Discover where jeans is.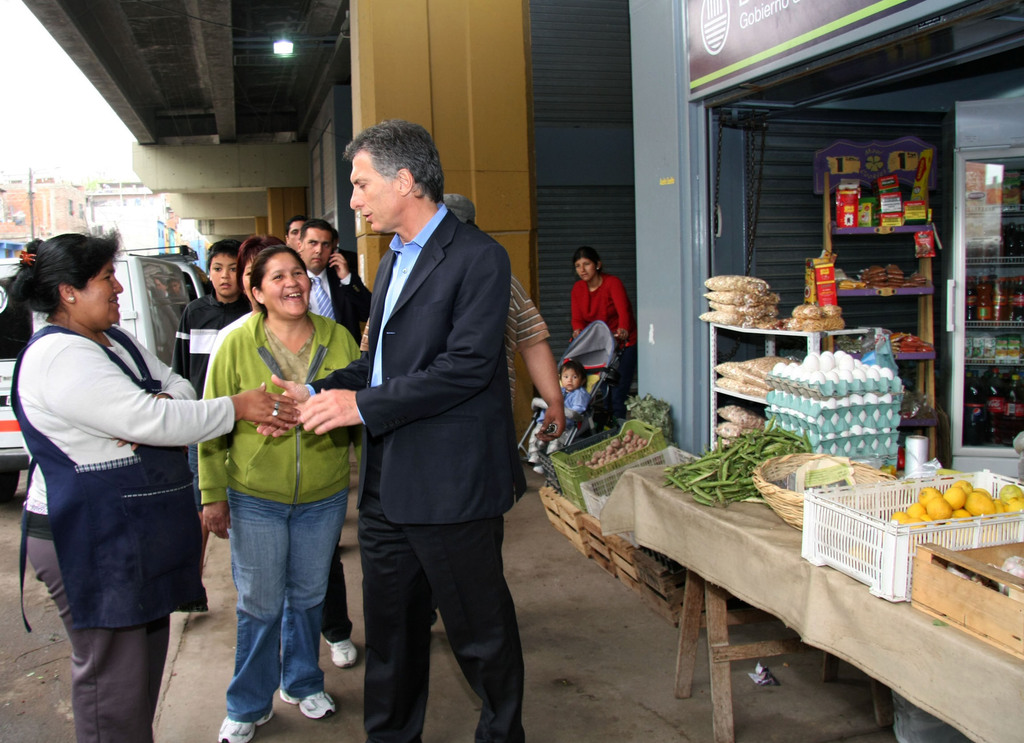
Discovered at {"left": 207, "top": 477, "right": 333, "bottom": 725}.
